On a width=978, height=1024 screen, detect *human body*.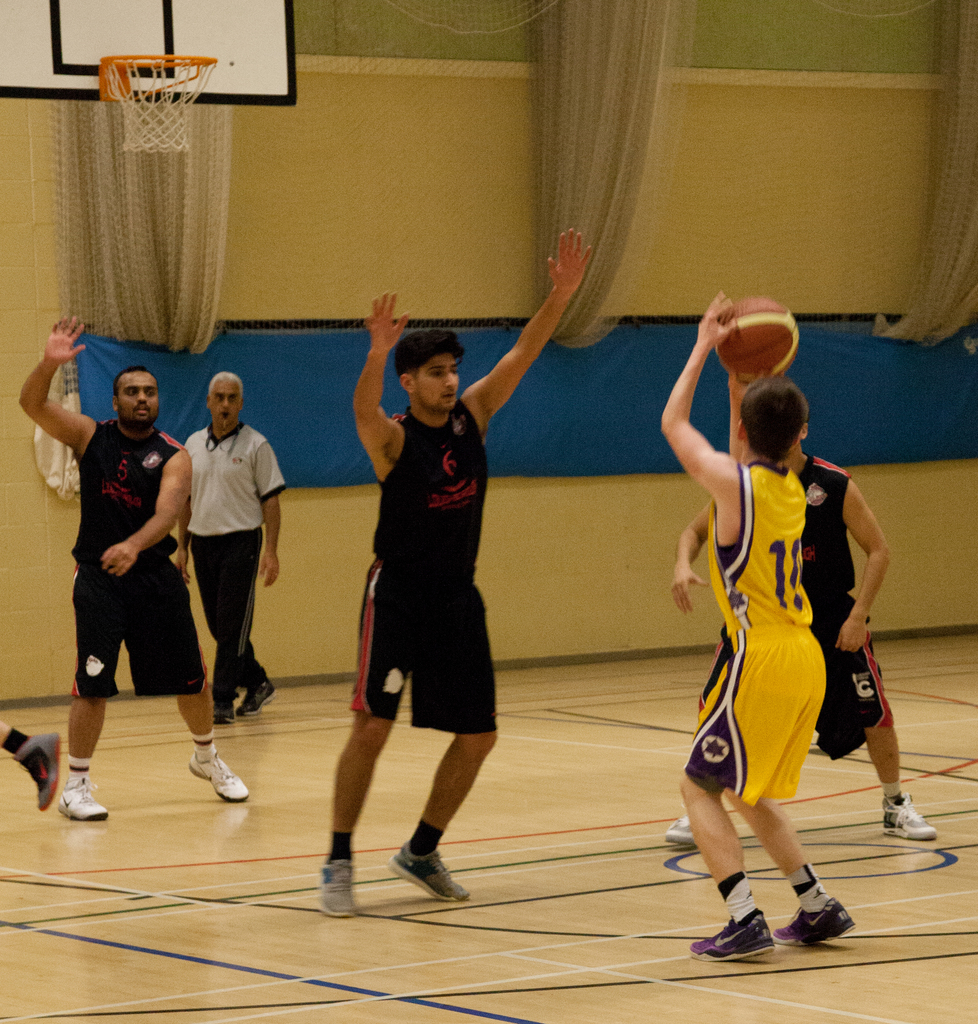
bbox=(19, 319, 250, 826).
